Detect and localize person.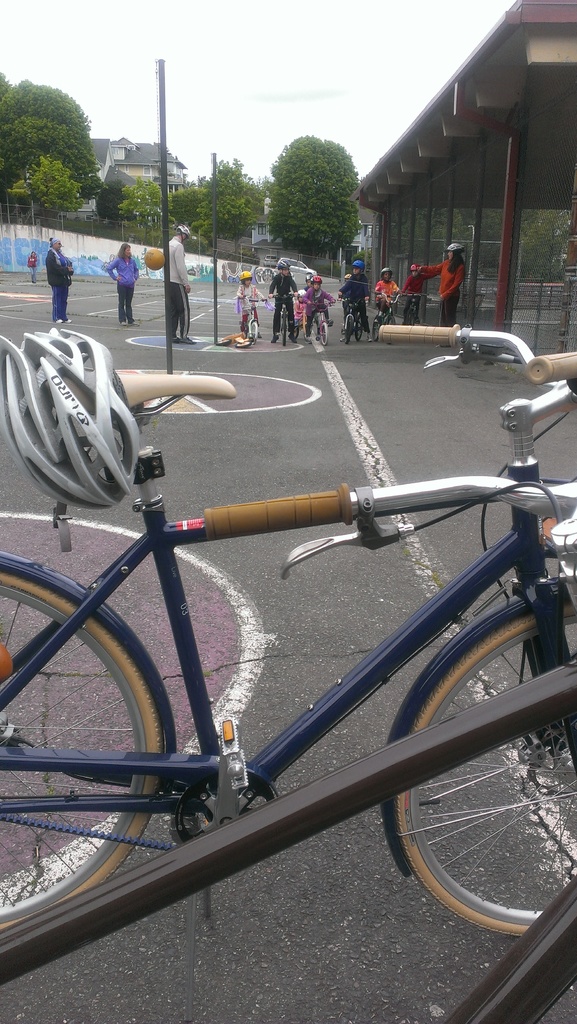
Localized at bbox(268, 268, 297, 341).
